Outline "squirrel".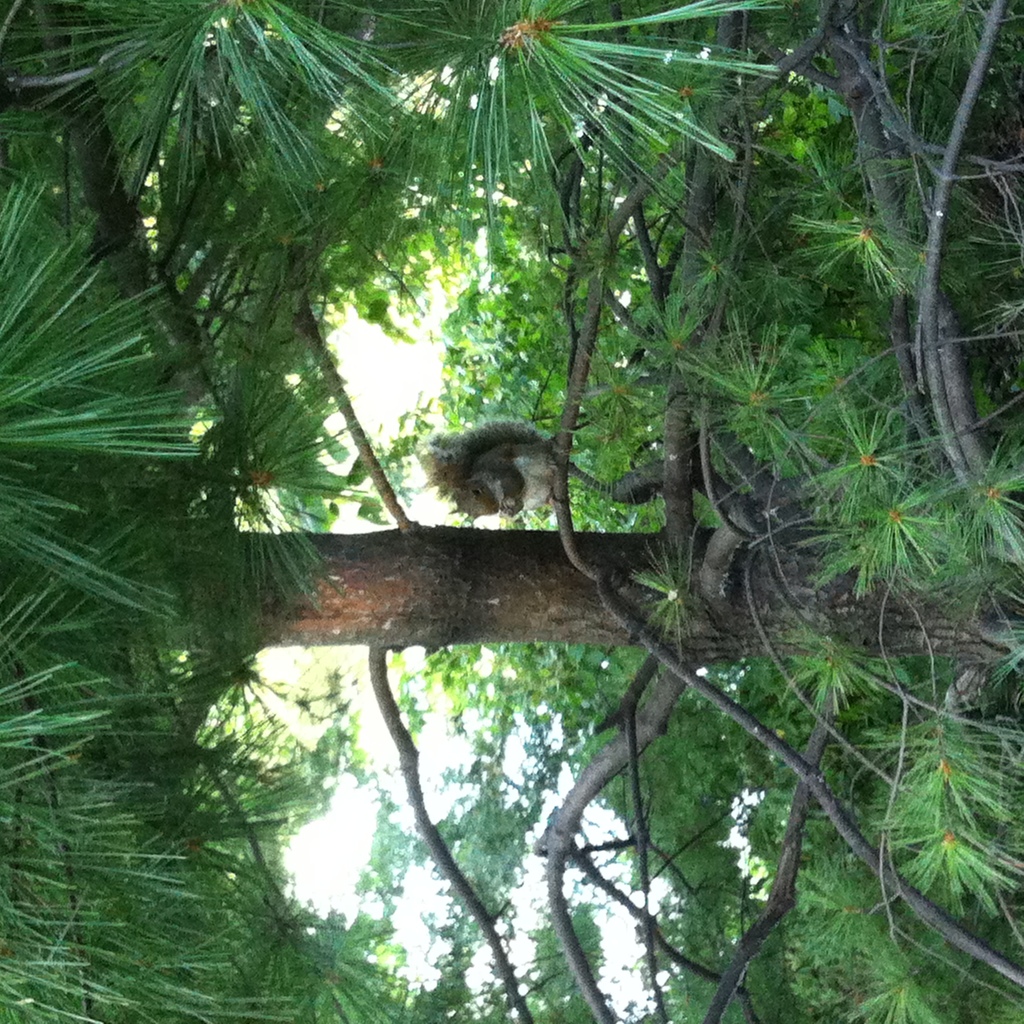
Outline: box(428, 420, 616, 520).
